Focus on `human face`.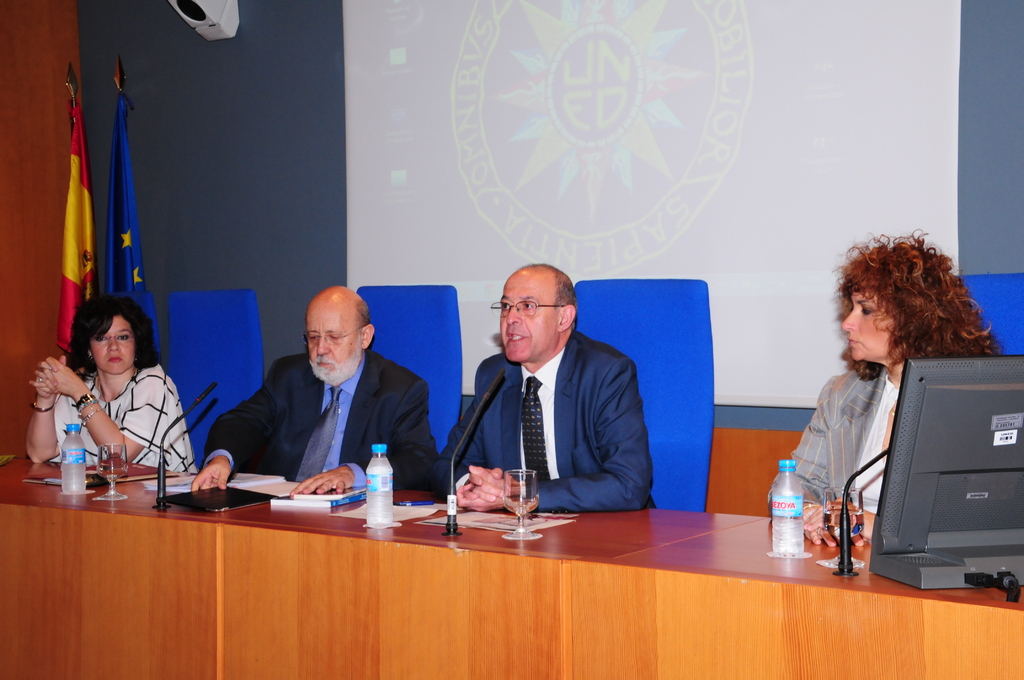
Focused at <box>502,271,556,362</box>.
